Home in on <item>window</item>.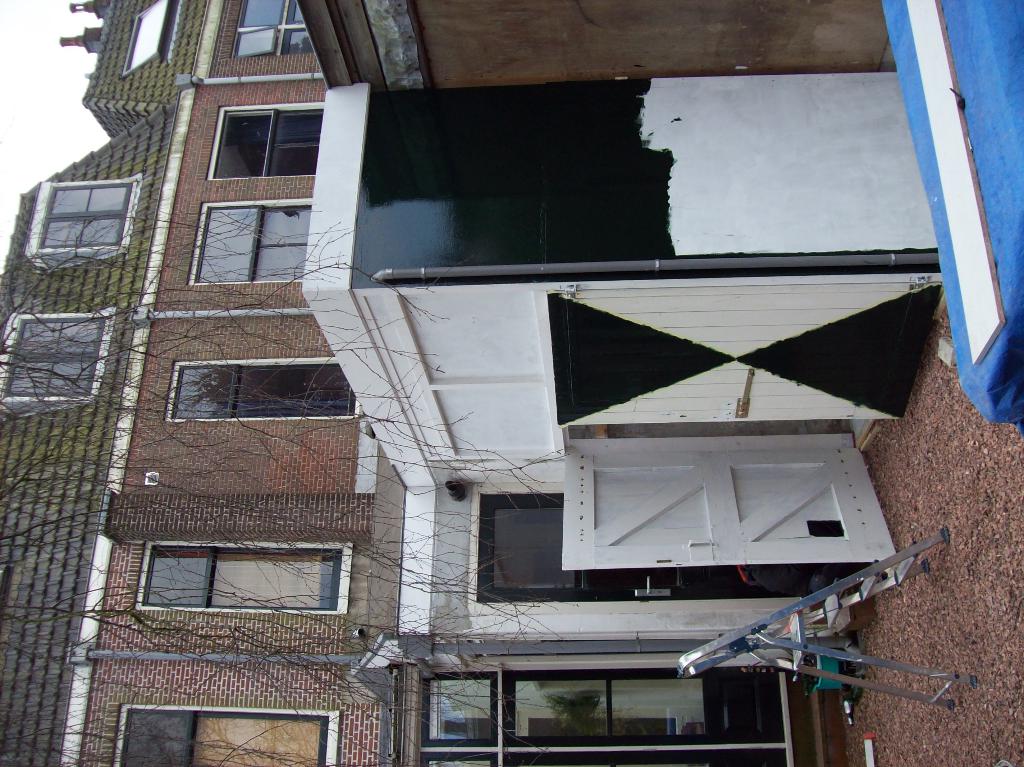
Homed in at box=[135, 531, 365, 640].
